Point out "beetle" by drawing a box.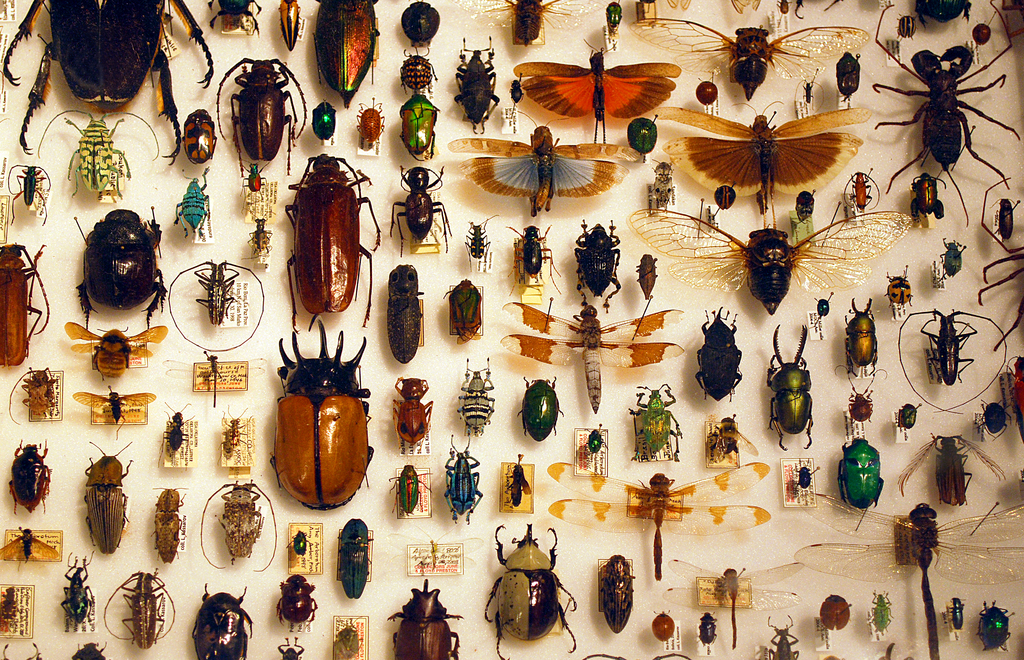
locate(489, 0, 569, 48).
